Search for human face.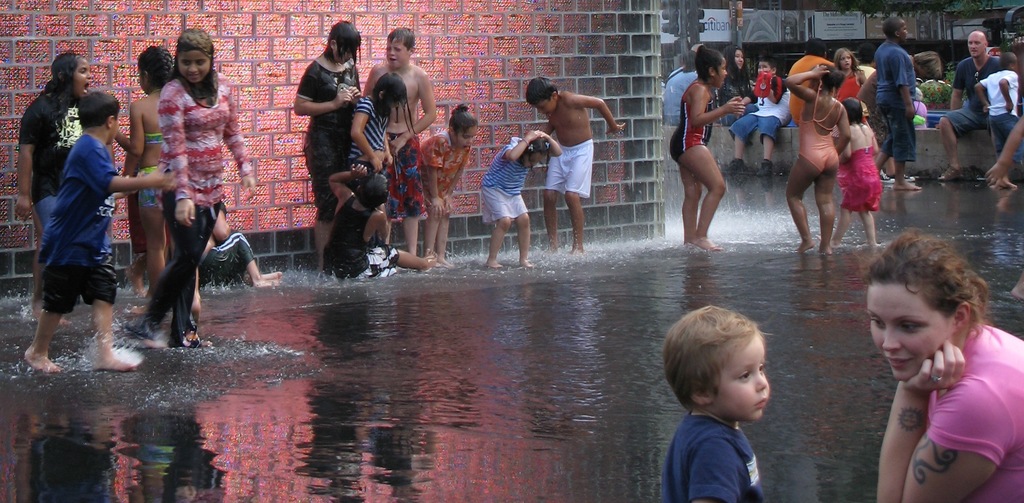
Found at region(752, 56, 768, 66).
